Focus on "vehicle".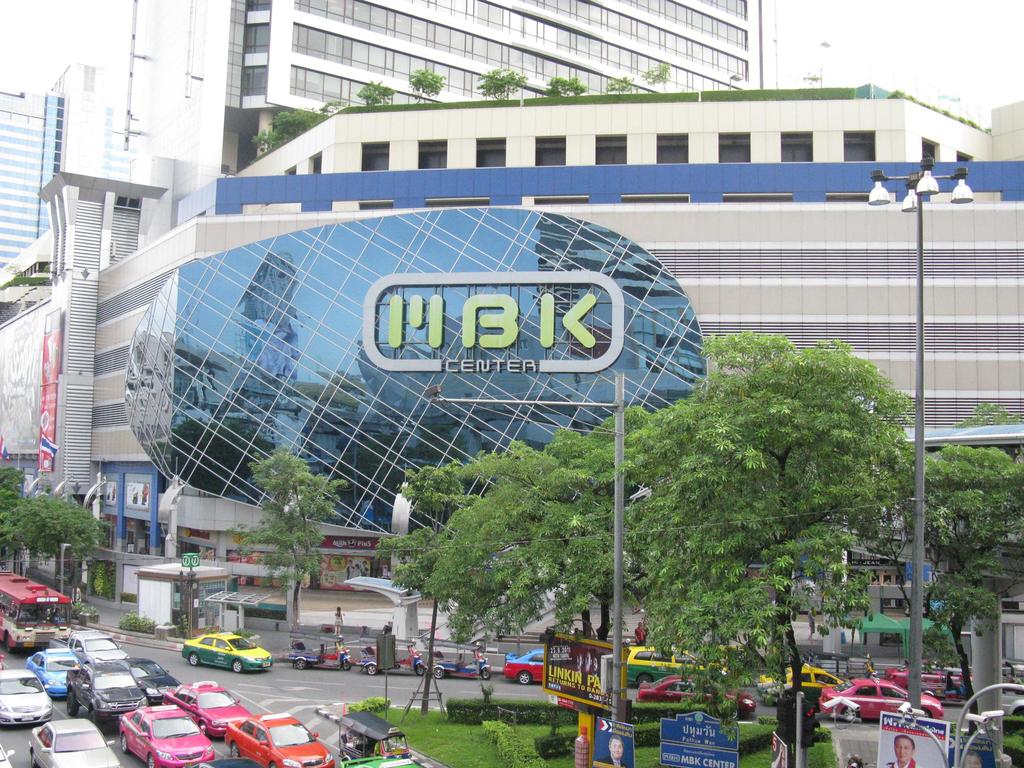
Focused at [152, 679, 263, 739].
